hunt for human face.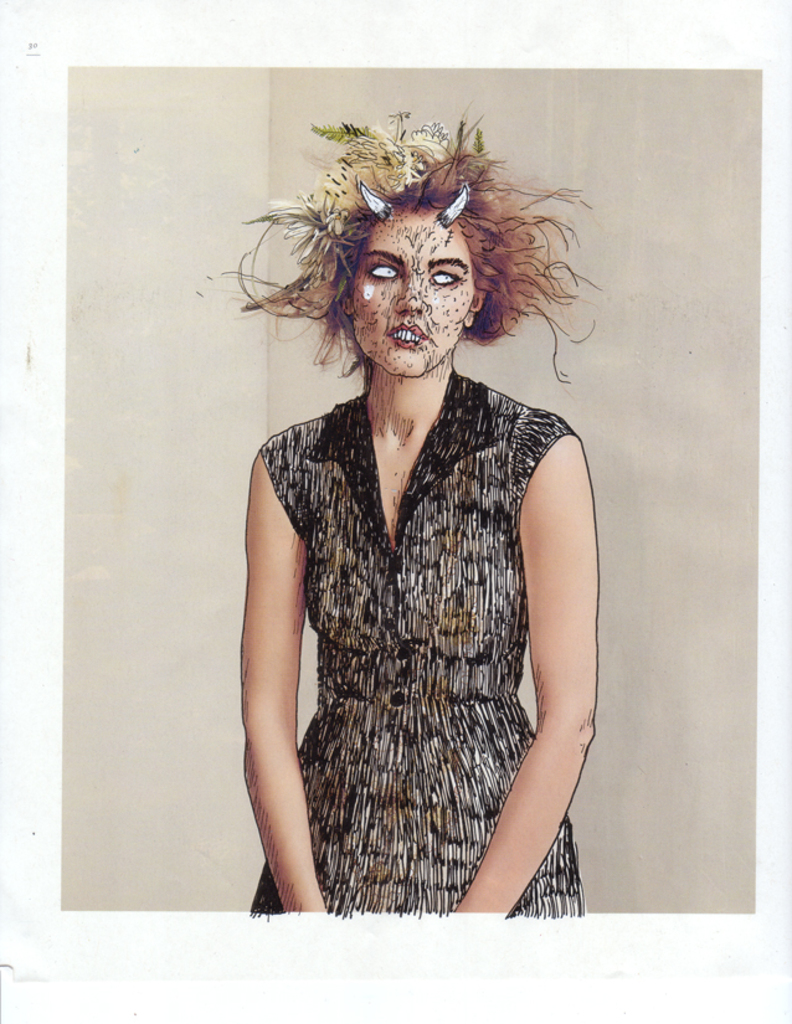
Hunted down at select_region(361, 213, 479, 361).
